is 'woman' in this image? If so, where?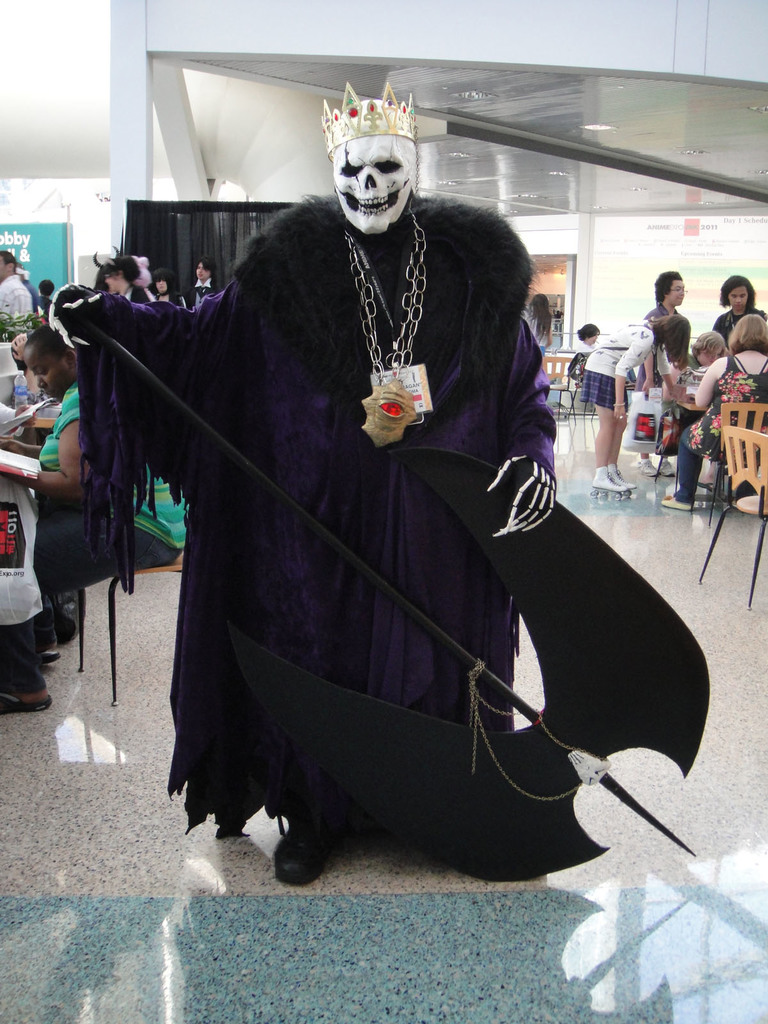
Yes, at {"x1": 662, "y1": 313, "x2": 767, "y2": 511}.
